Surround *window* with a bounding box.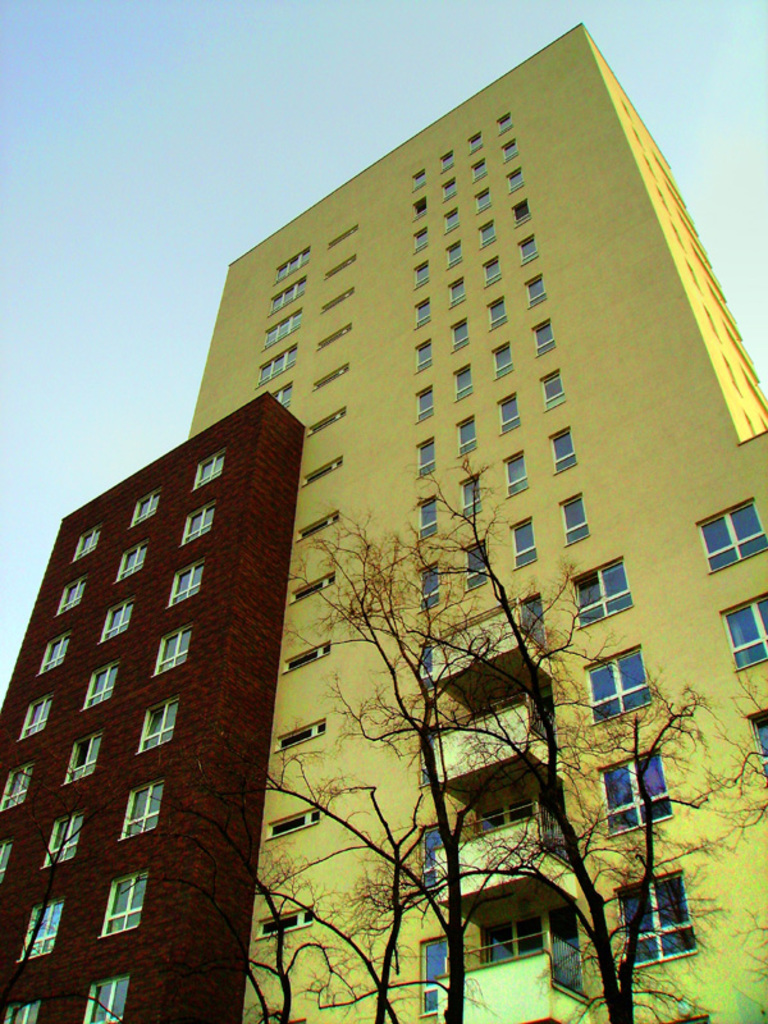
pyautogui.locateOnScreen(515, 520, 536, 564).
